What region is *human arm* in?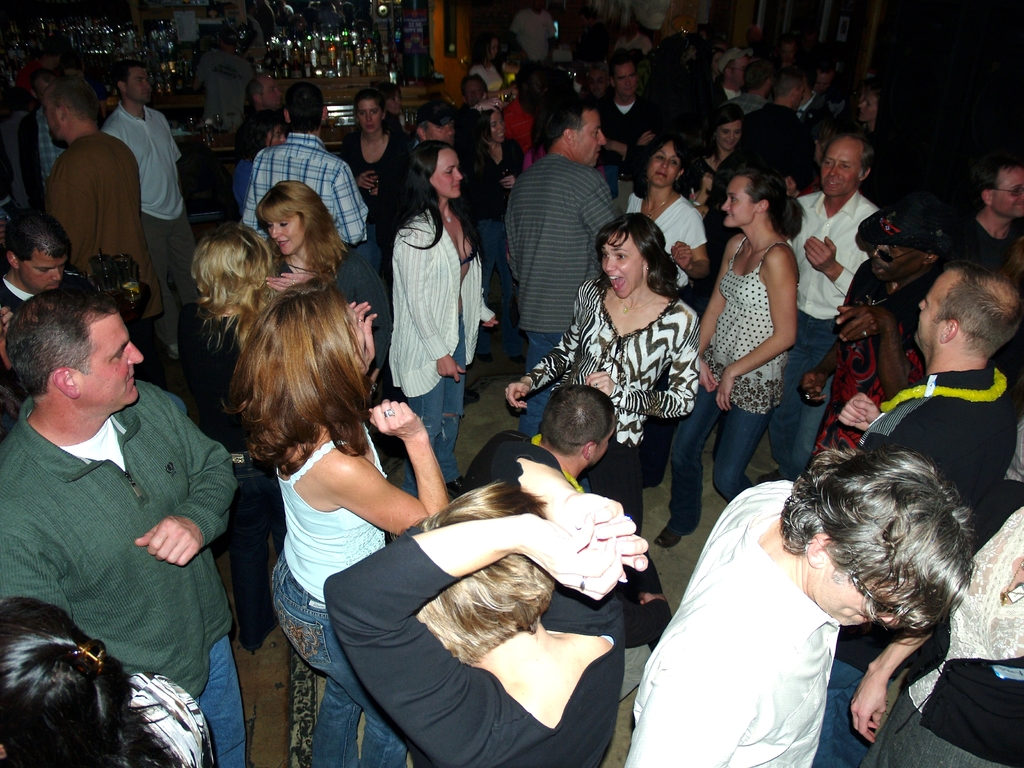
l=847, t=636, r=931, b=744.
